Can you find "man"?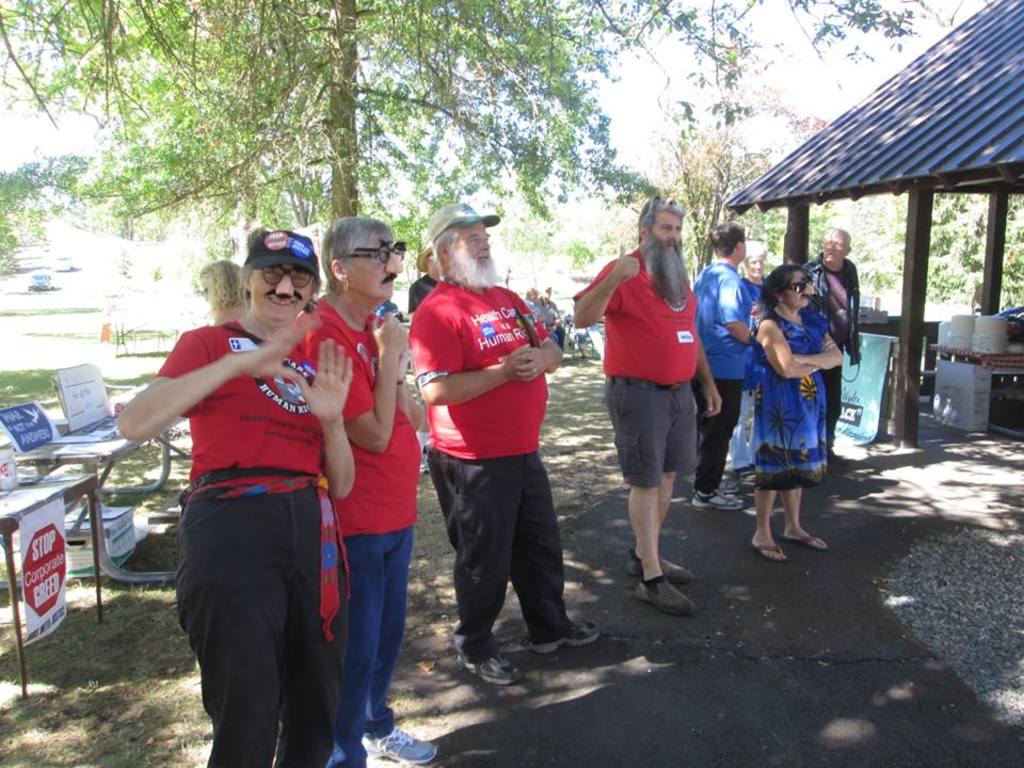
Yes, bounding box: <region>790, 227, 858, 465</region>.
